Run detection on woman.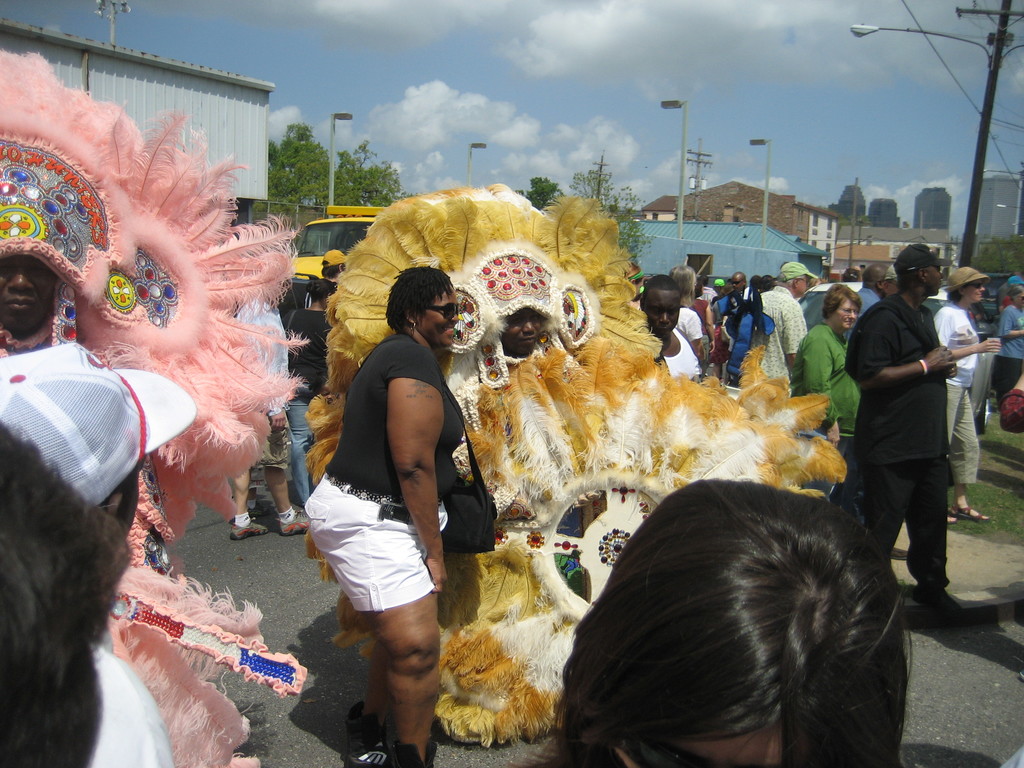
Result: [278, 276, 332, 495].
